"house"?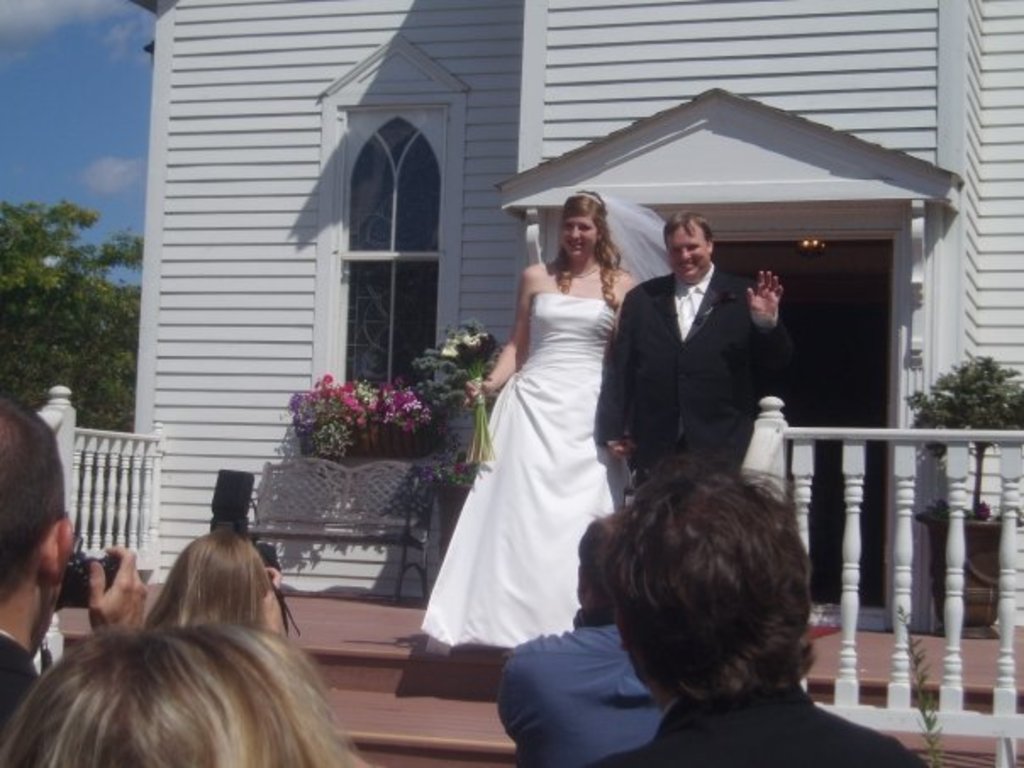
(31, 0, 1022, 731)
